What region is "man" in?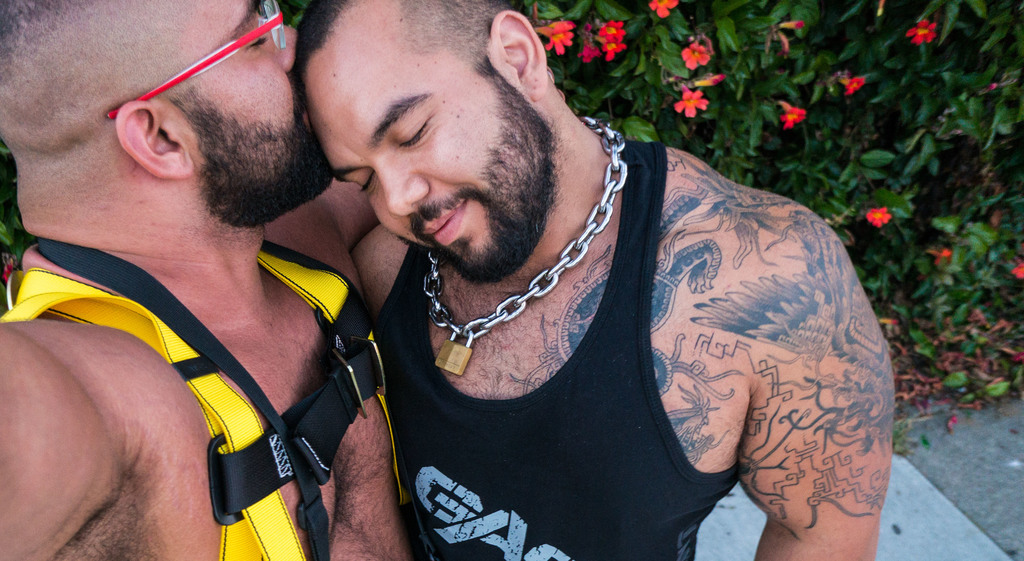
box=[0, 0, 419, 560].
